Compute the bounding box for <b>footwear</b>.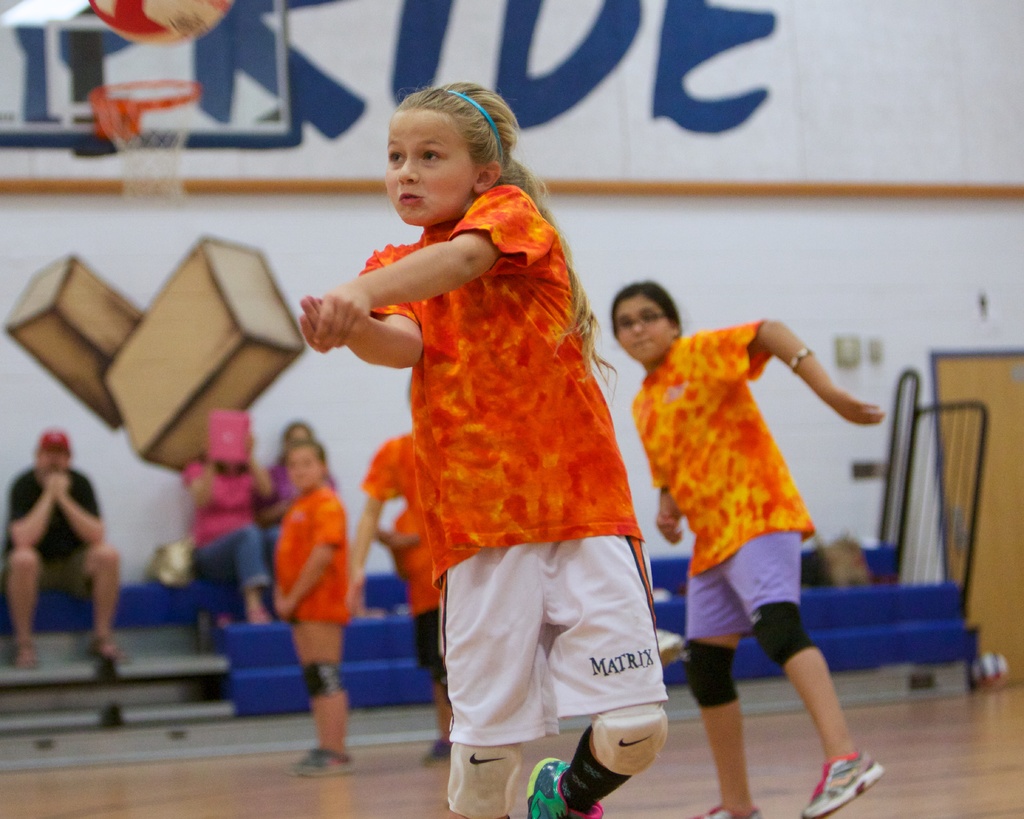
295/745/361/776.
